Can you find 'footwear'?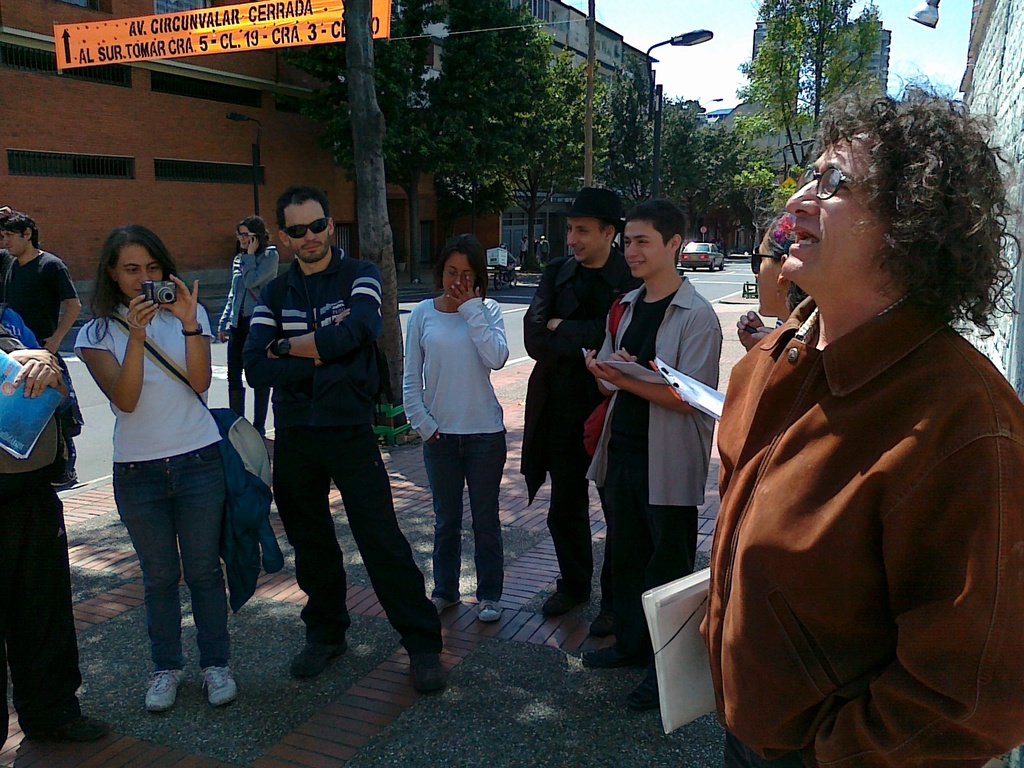
Yes, bounding box: 541:583:595:623.
